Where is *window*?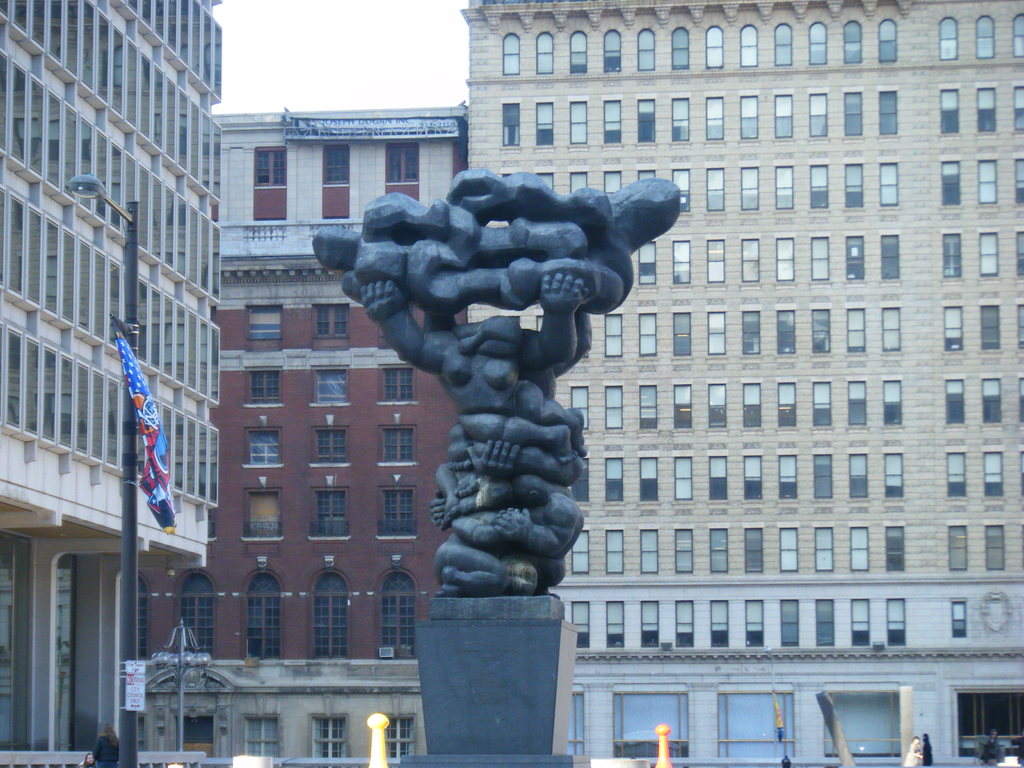
left=537, top=316, right=547, bottom=328.
